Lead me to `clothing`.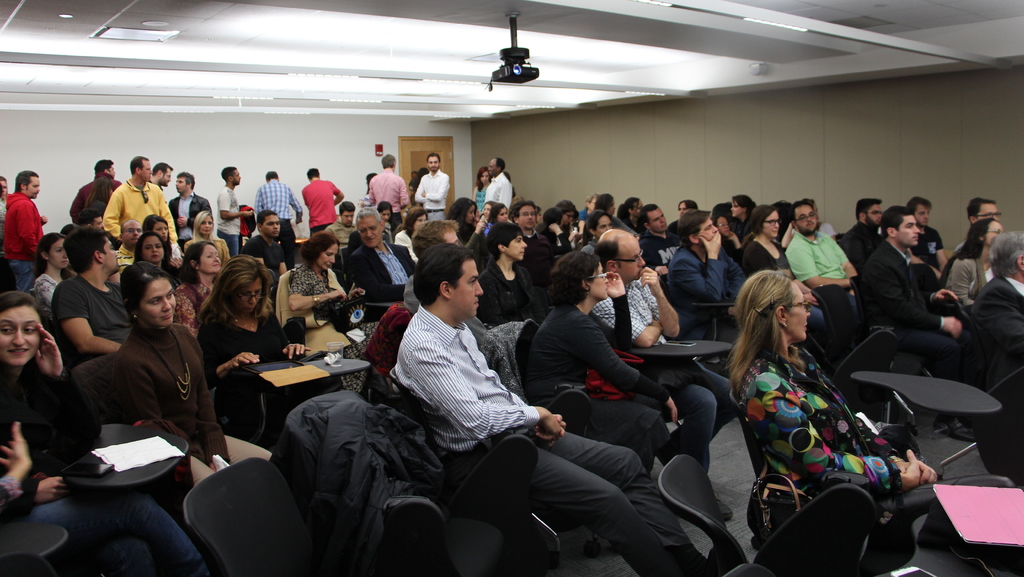
Lead to (left=840, top=220, right=884, bottom=267).
